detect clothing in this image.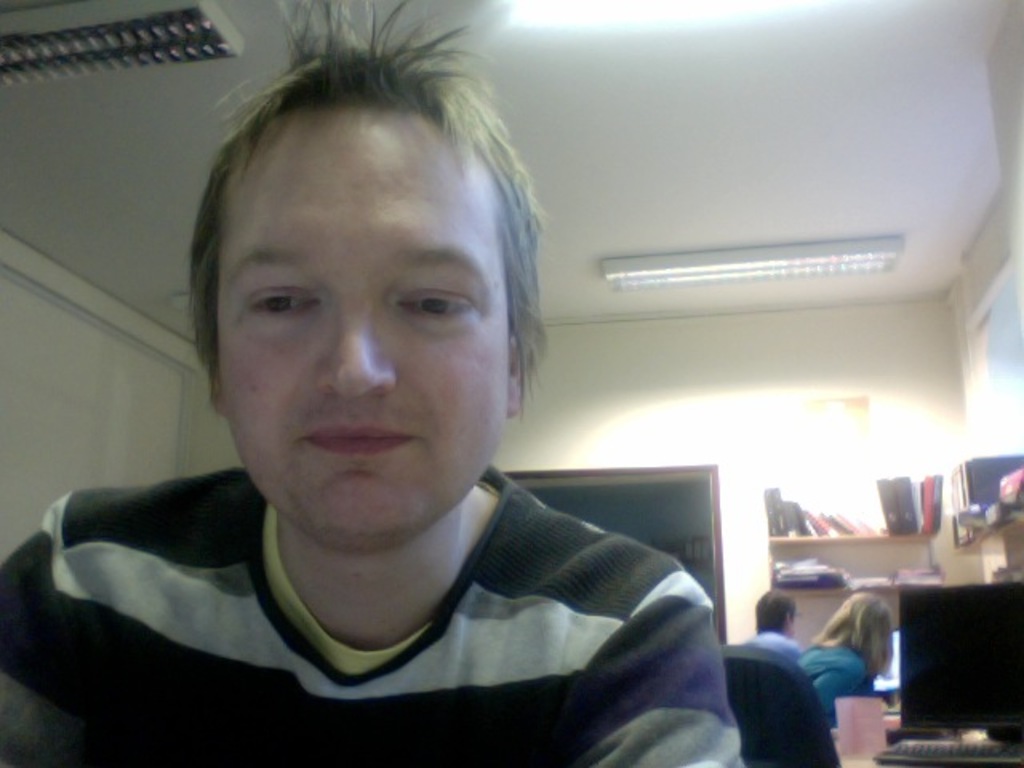
Detection: bbox(789, 634, 890, 739).
